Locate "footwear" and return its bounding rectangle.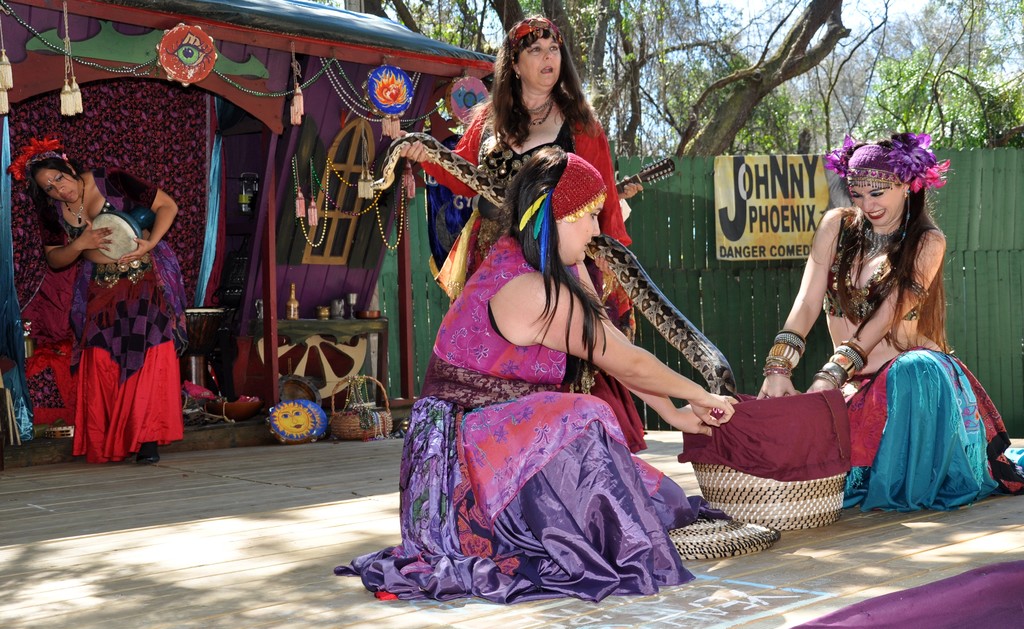
crop(136, 448, 162, 468).
